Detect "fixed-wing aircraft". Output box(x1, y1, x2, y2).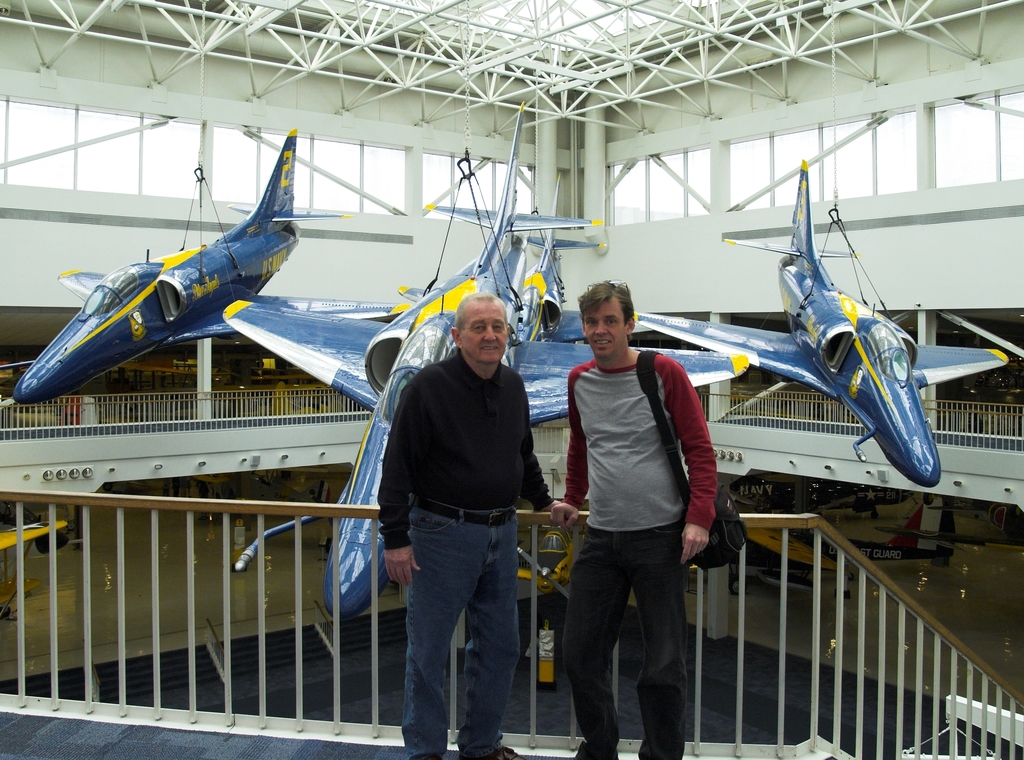
box(96, 463, 331, 500).
